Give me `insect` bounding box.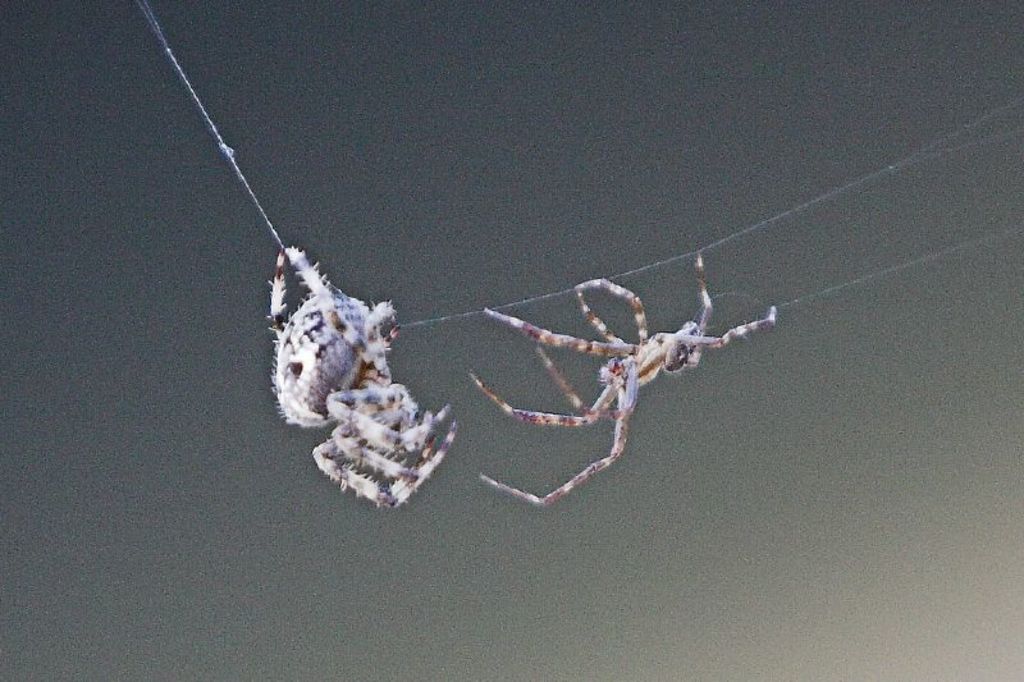
box=[273, 247, 463, 507].
